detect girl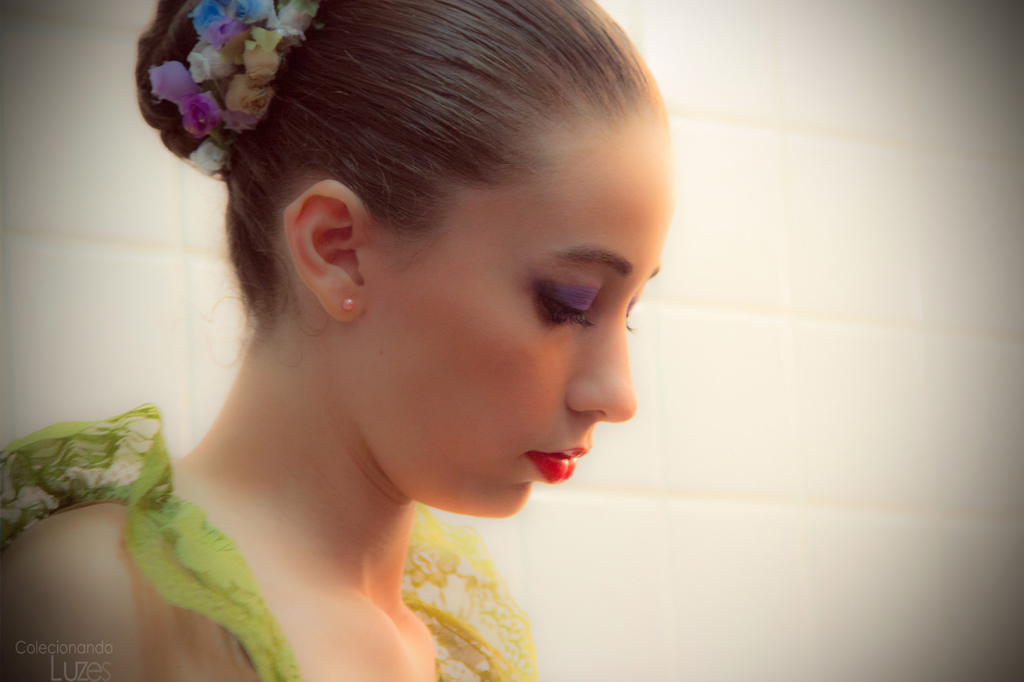
0/0/678/681
